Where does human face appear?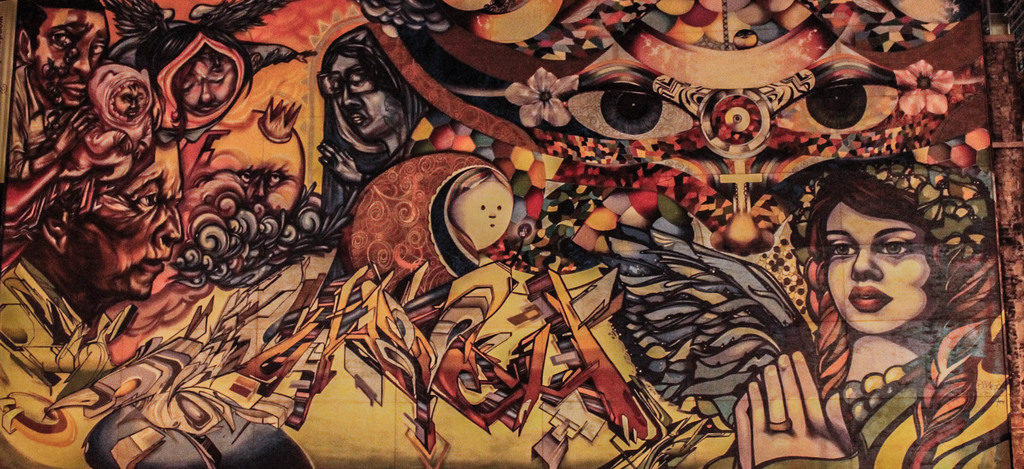
Appears at l=33, t=13, r=111, b=108.
